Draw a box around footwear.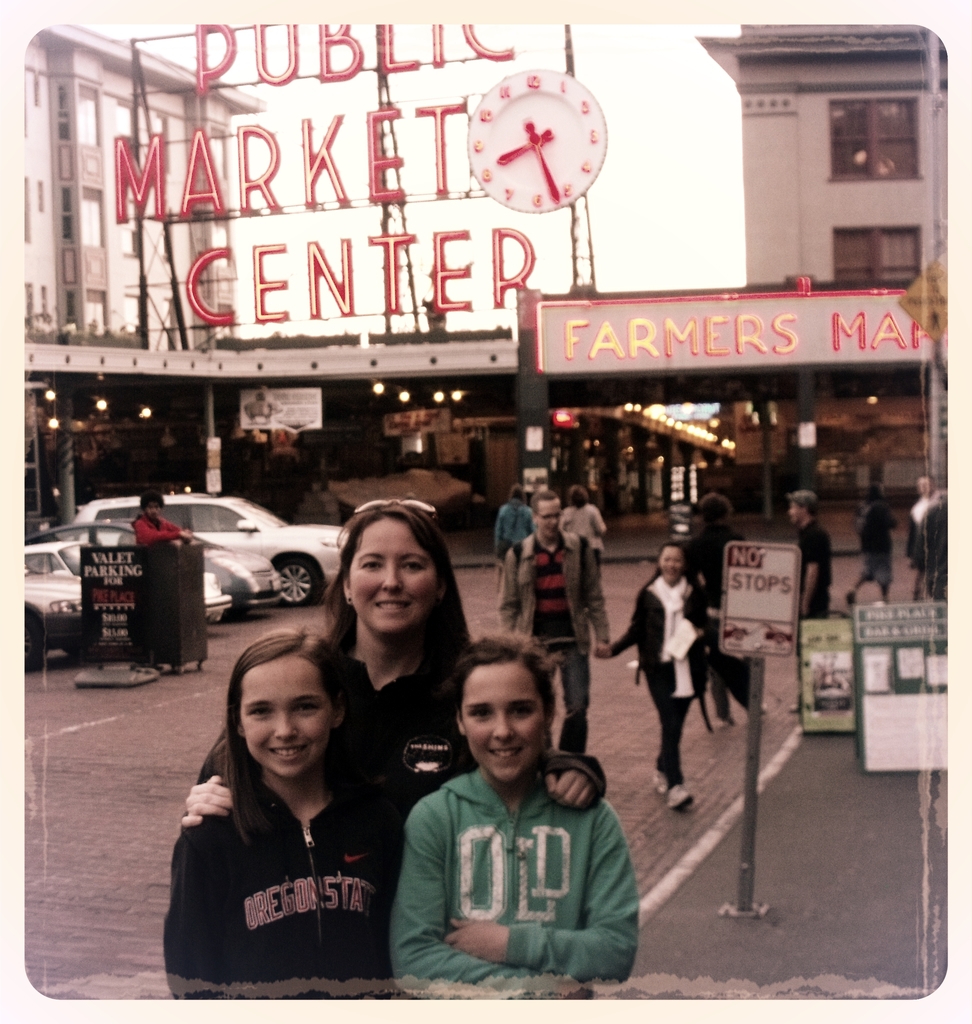
BBox(651, 772, 667, 804).
